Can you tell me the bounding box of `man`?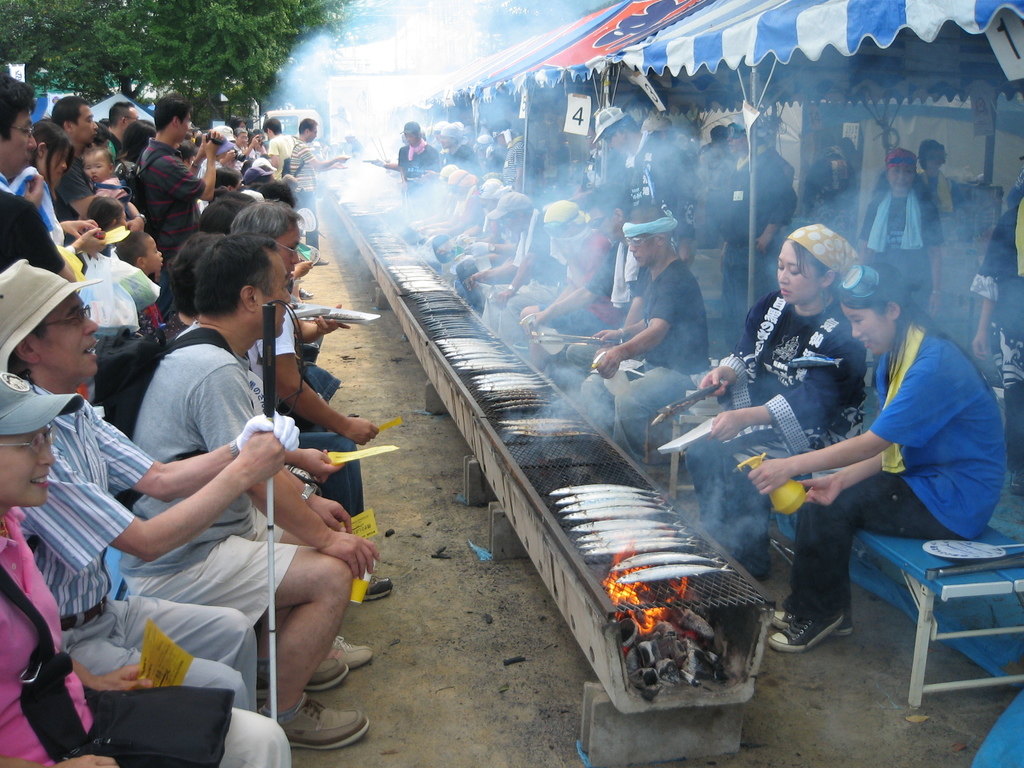
BBox(469, 187, 572, 360).
